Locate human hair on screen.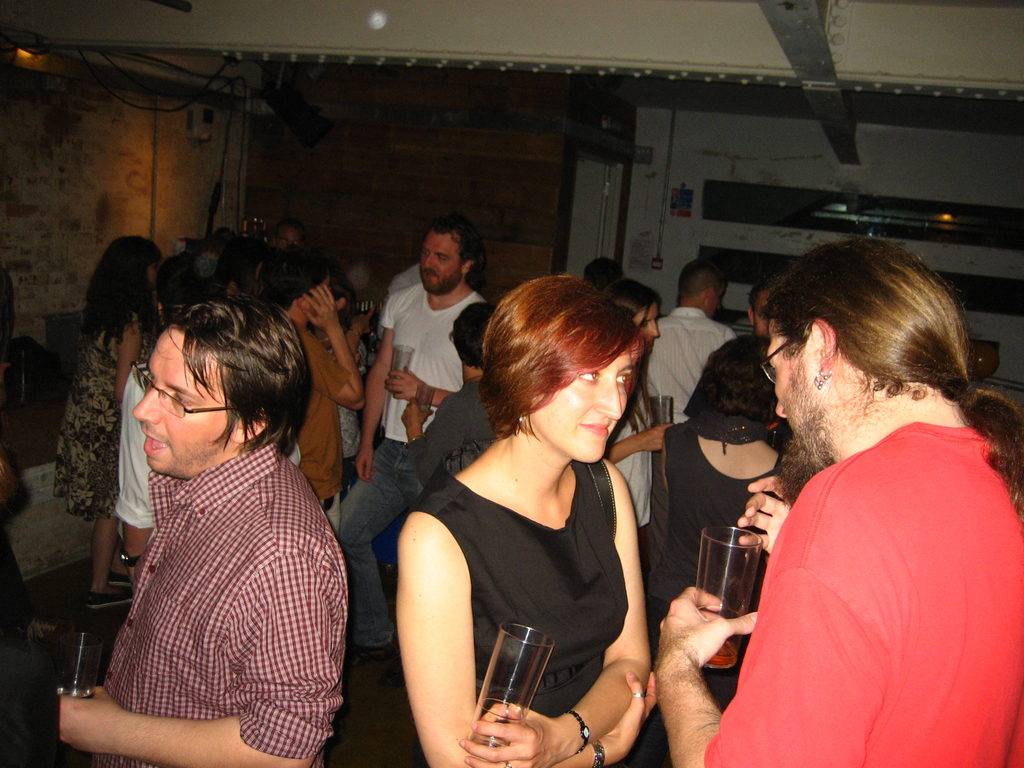
On screen at x1=679, y1=257, x2=730, y2=307.
